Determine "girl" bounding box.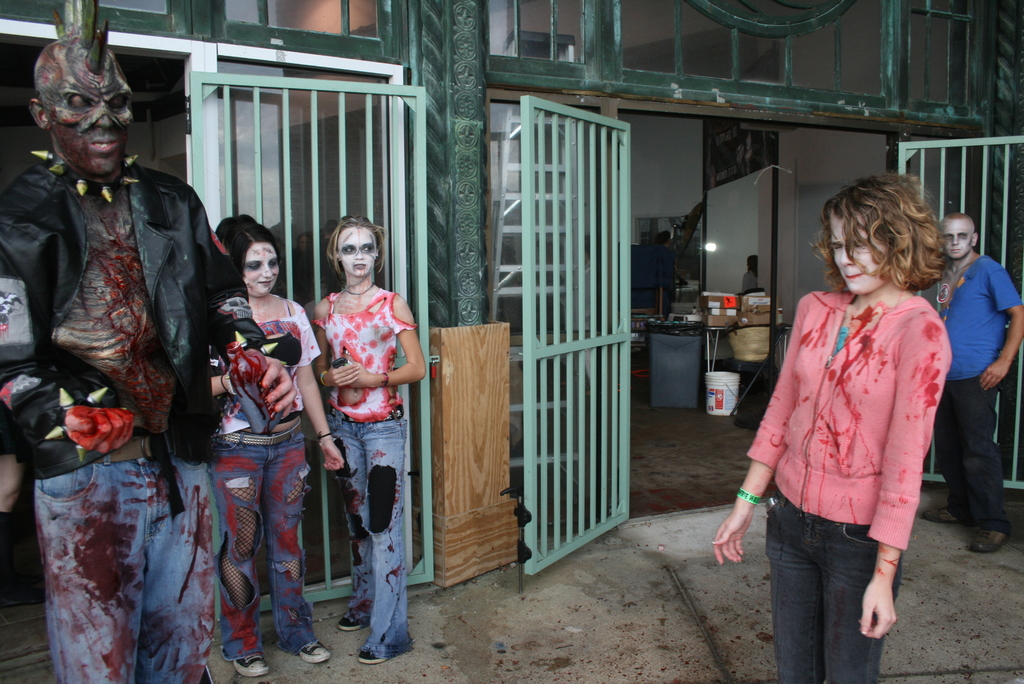
Determined: [209,215,345,671].
